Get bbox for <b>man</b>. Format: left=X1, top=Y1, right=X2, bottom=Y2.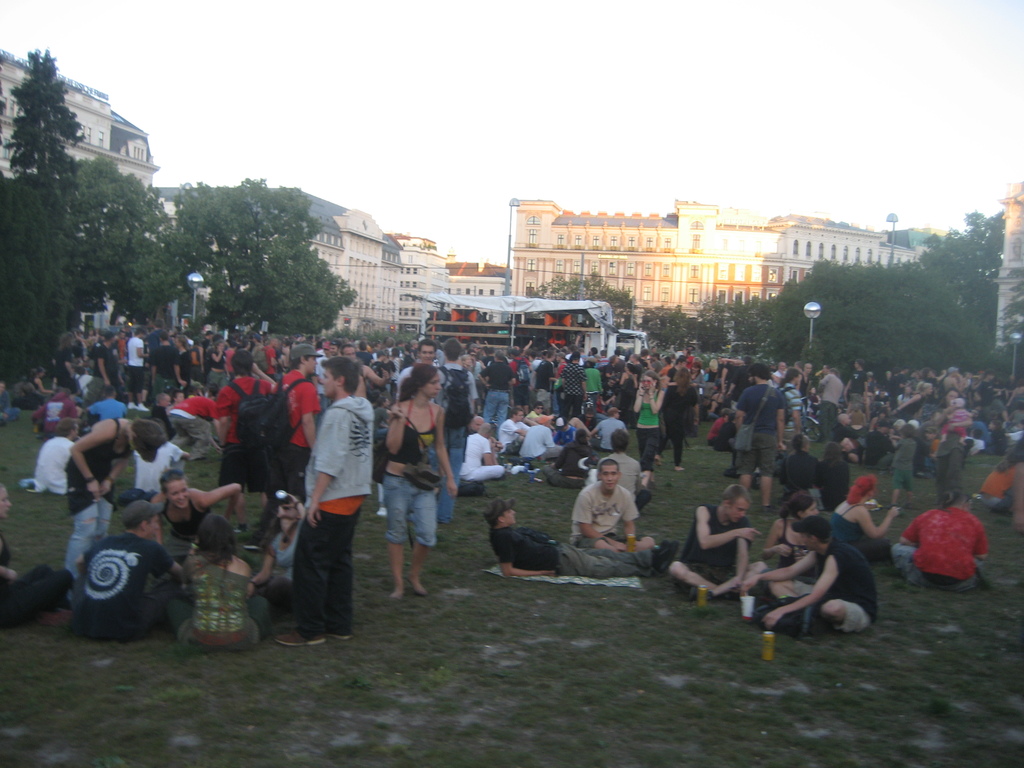
left=399, top=340, right=447, bottom=401.
